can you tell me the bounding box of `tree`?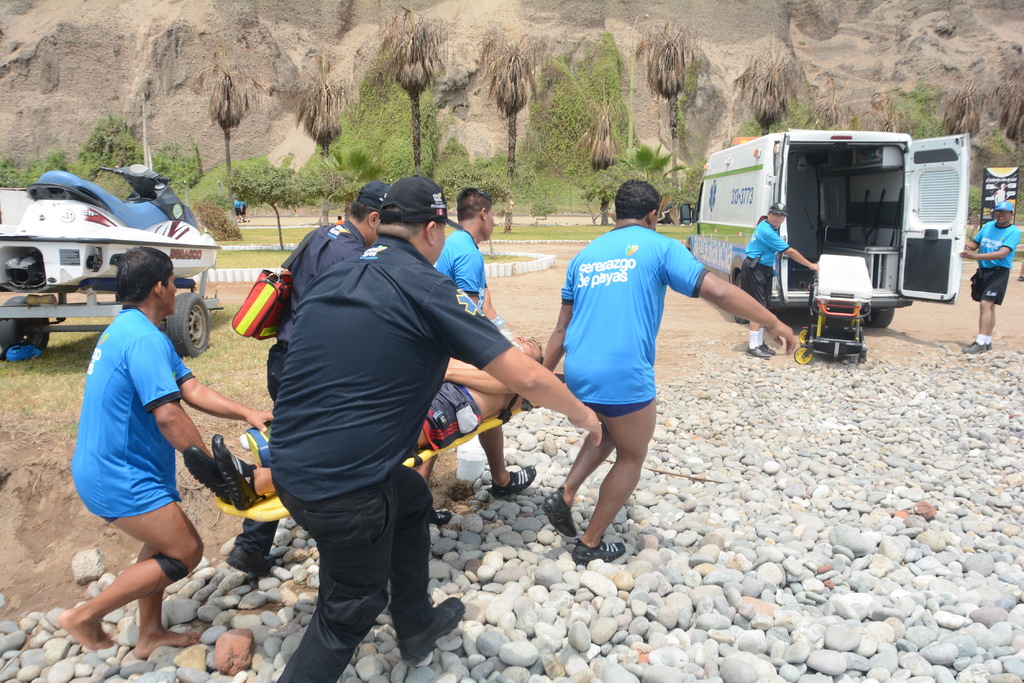
369,5,447,175.
